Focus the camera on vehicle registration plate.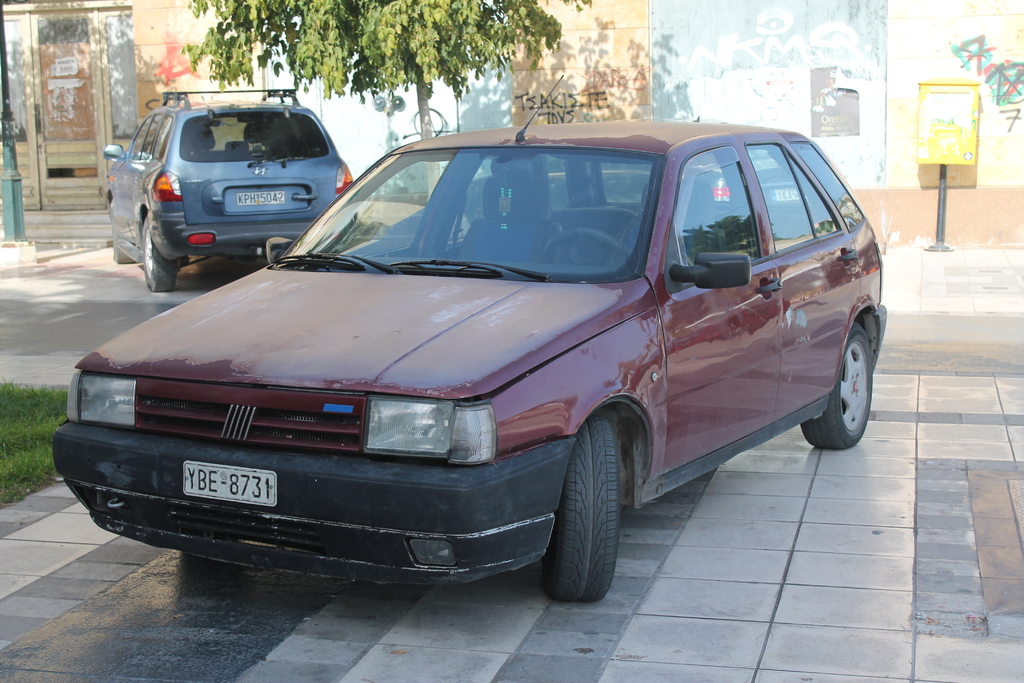
Focus region: Rect(180, 461, 278, 504).
